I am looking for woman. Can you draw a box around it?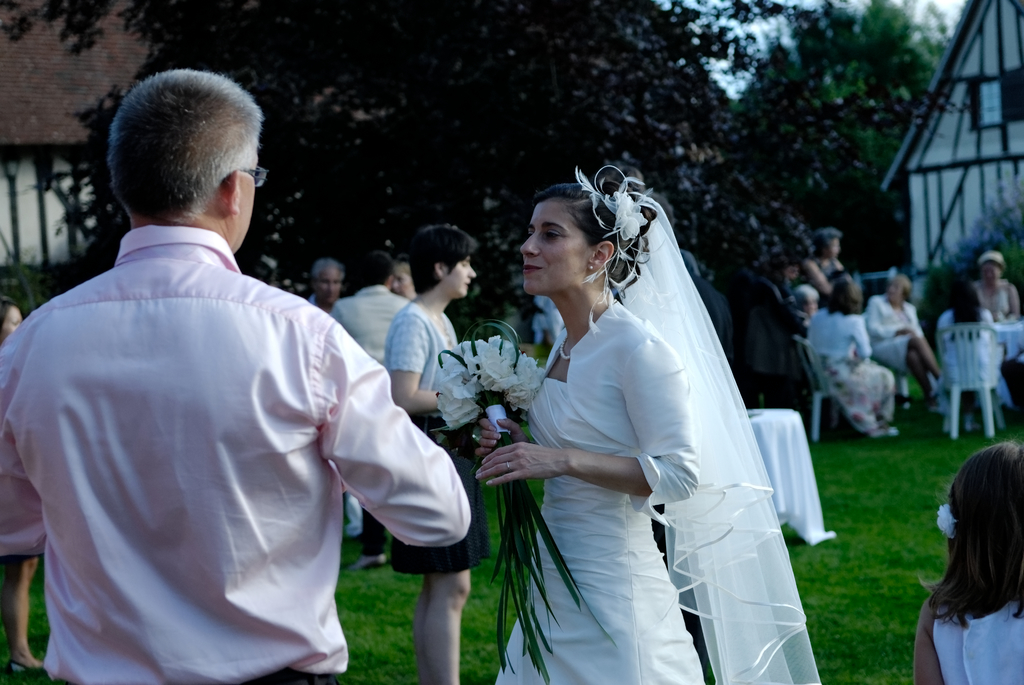
Sure, the bounding box is (left=378, top=226, right=477, bottom=684).
